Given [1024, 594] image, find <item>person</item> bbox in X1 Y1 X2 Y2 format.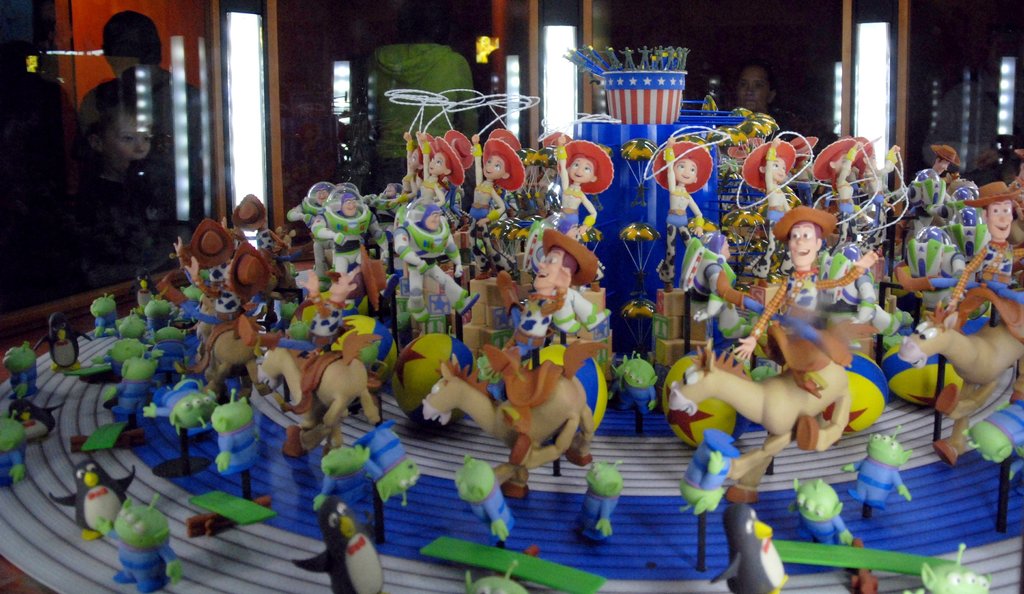
497 229 612 365.
